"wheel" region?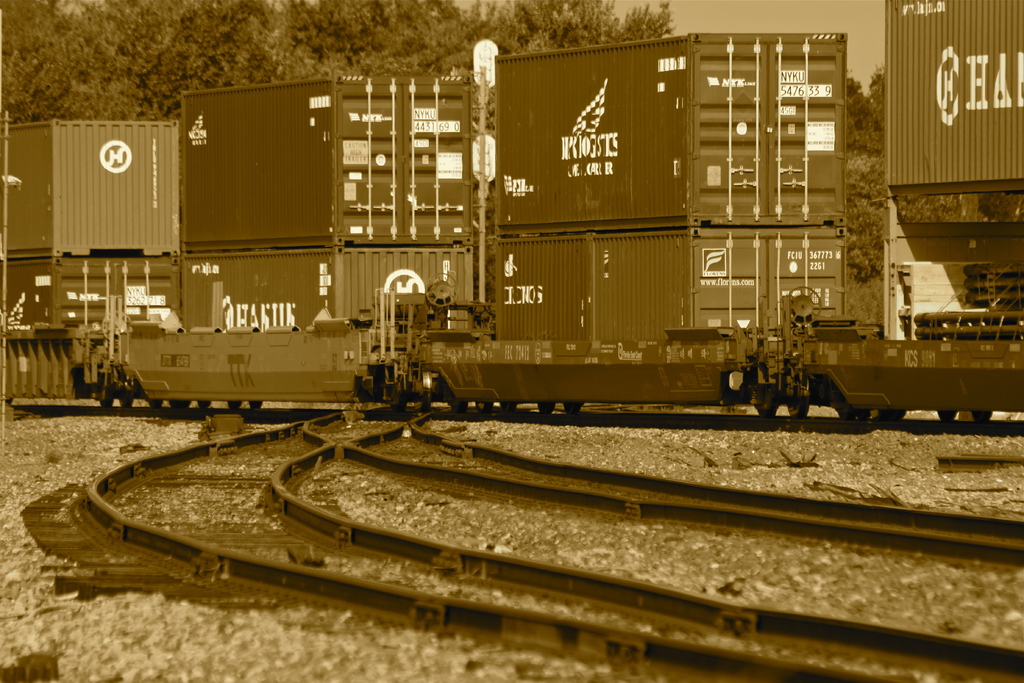
Rect(226, 402, 241, 409)
